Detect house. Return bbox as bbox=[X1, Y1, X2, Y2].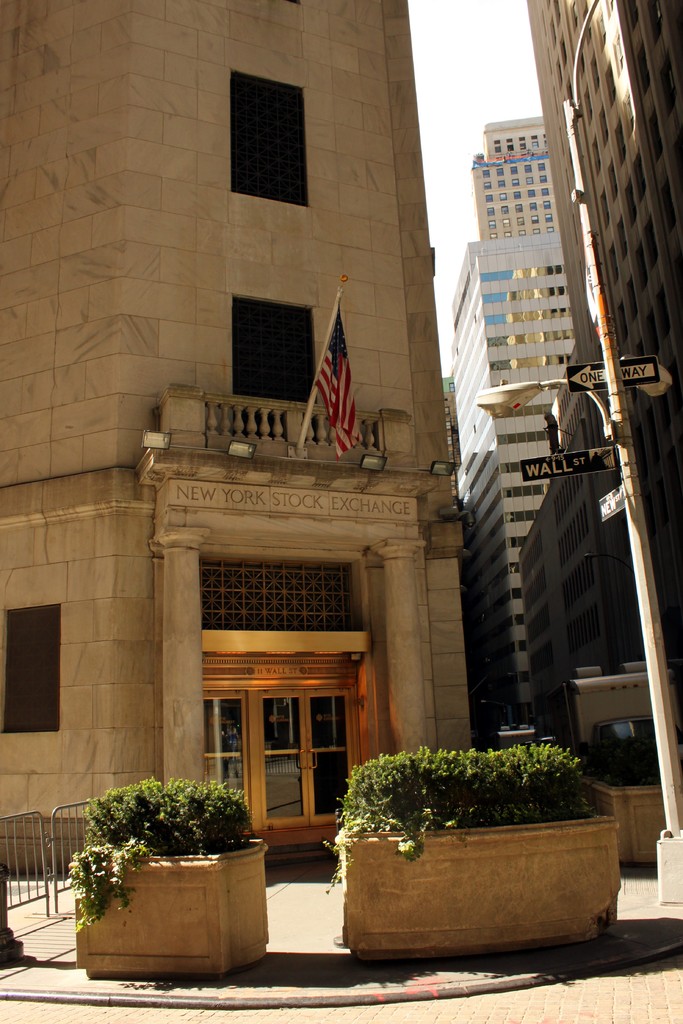
bbox=[0, 1, 484, 874].
